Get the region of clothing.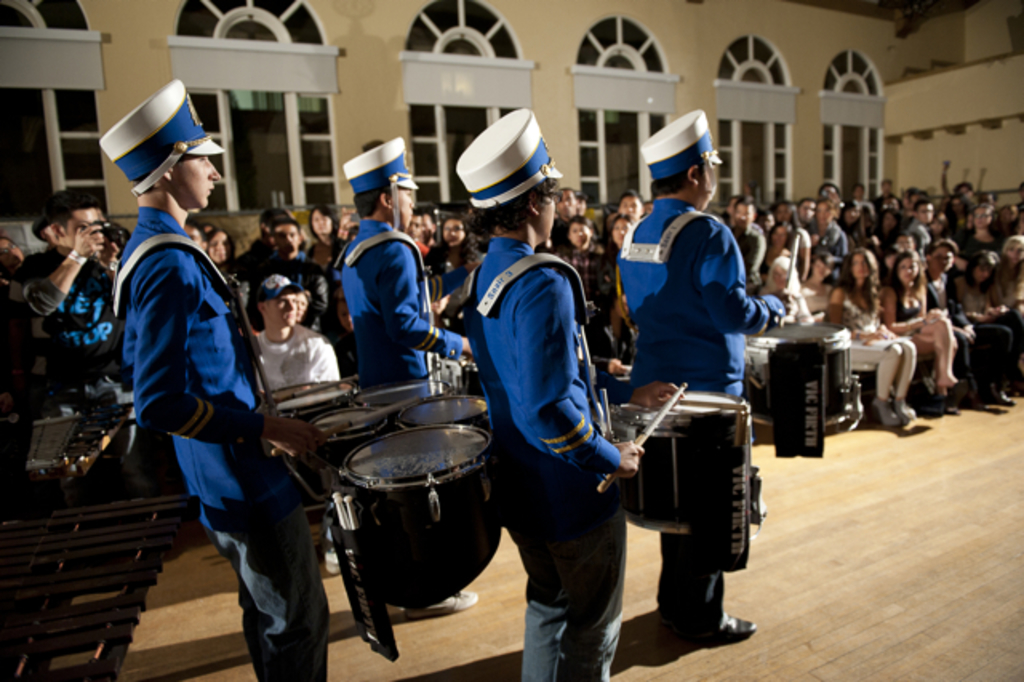
880/288/930/323.
